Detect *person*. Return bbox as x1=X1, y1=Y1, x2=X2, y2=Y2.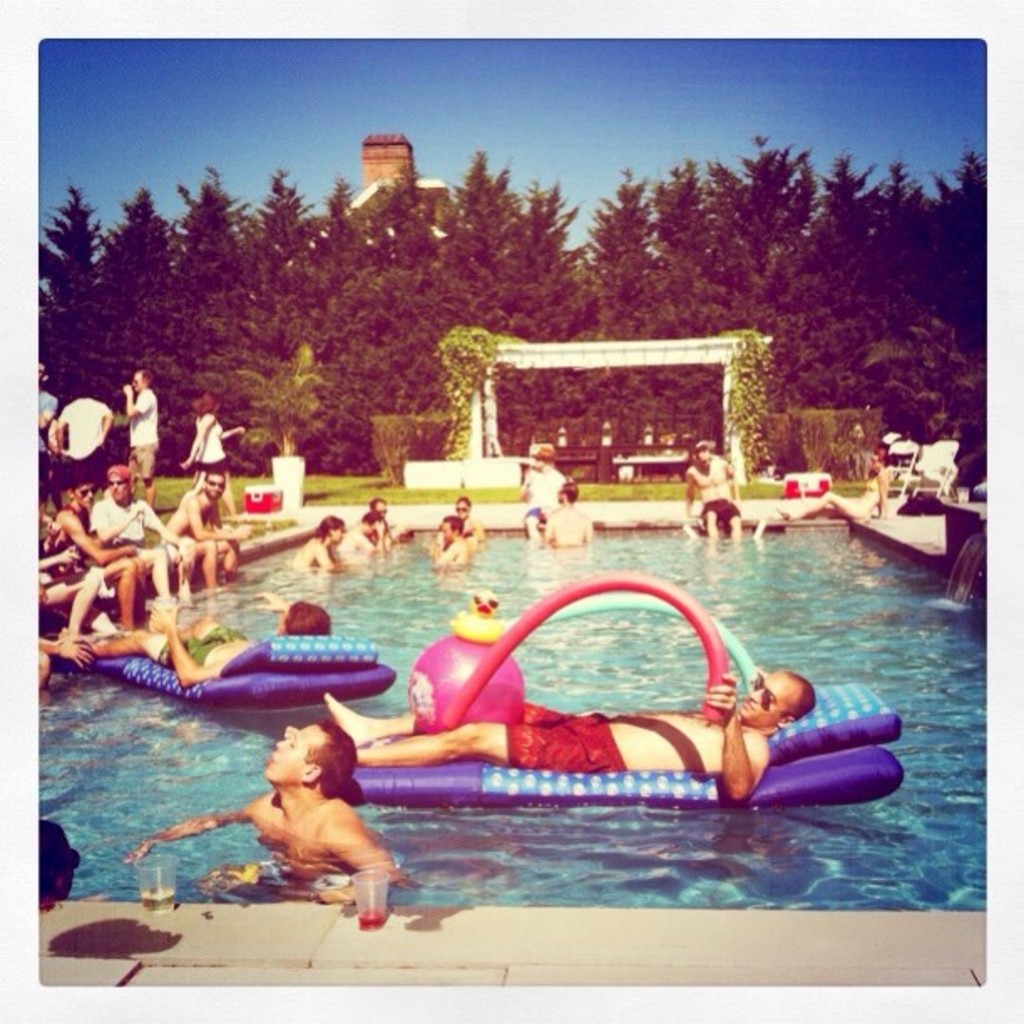
x1=370, y1=495, x2=393, y2=540.
